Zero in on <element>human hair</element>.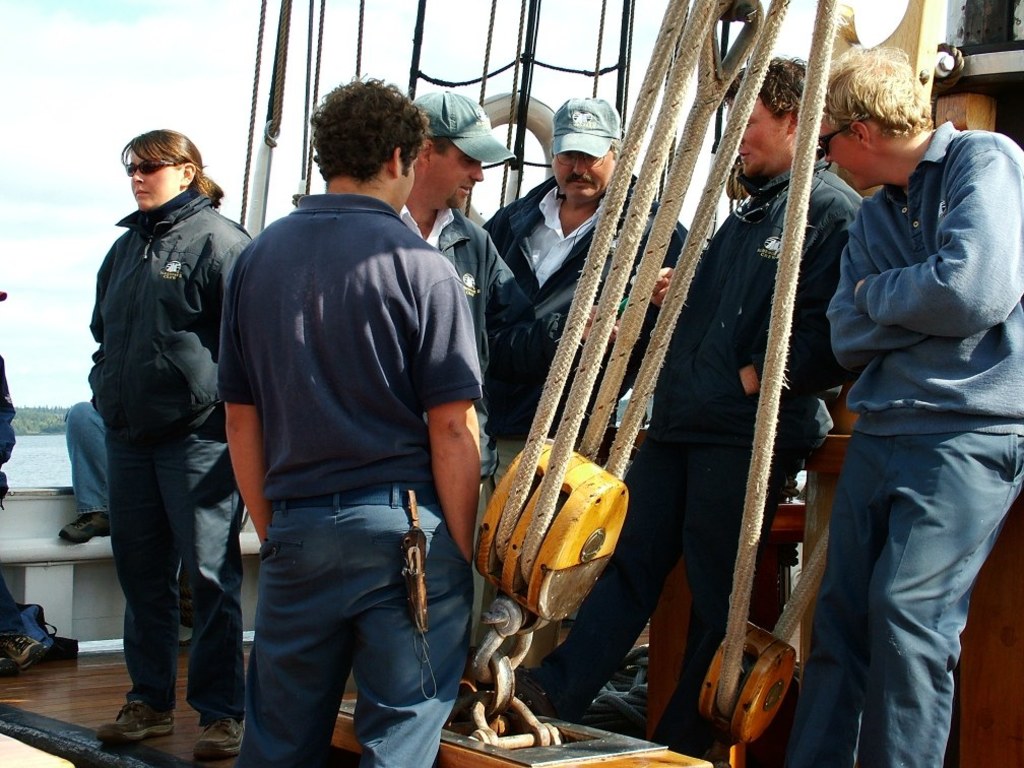
Zeroed in: x1=118 y1=128 x2=222 y2=210.
